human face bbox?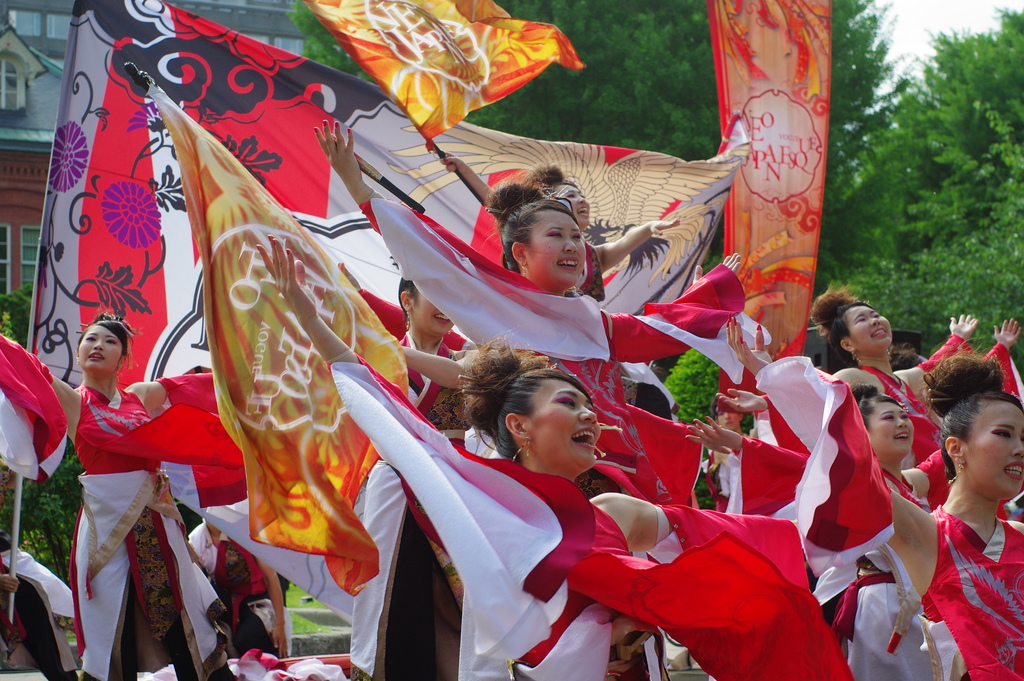
x1=529, y1=375, x2=598, y2=472
